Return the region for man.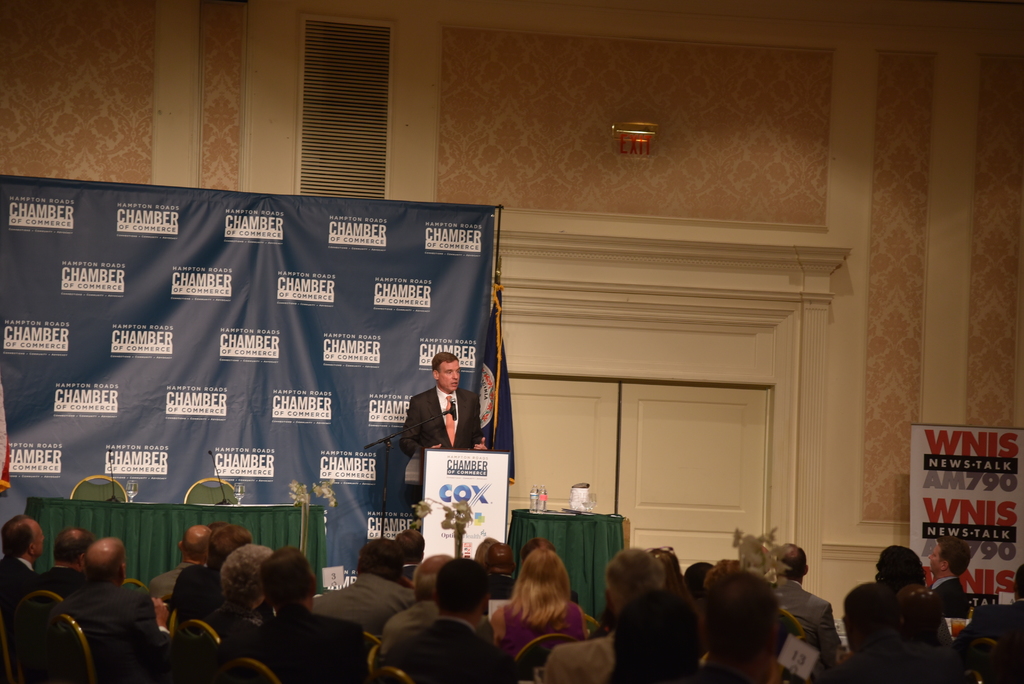
l=29, t=529, r=97, b=601.
